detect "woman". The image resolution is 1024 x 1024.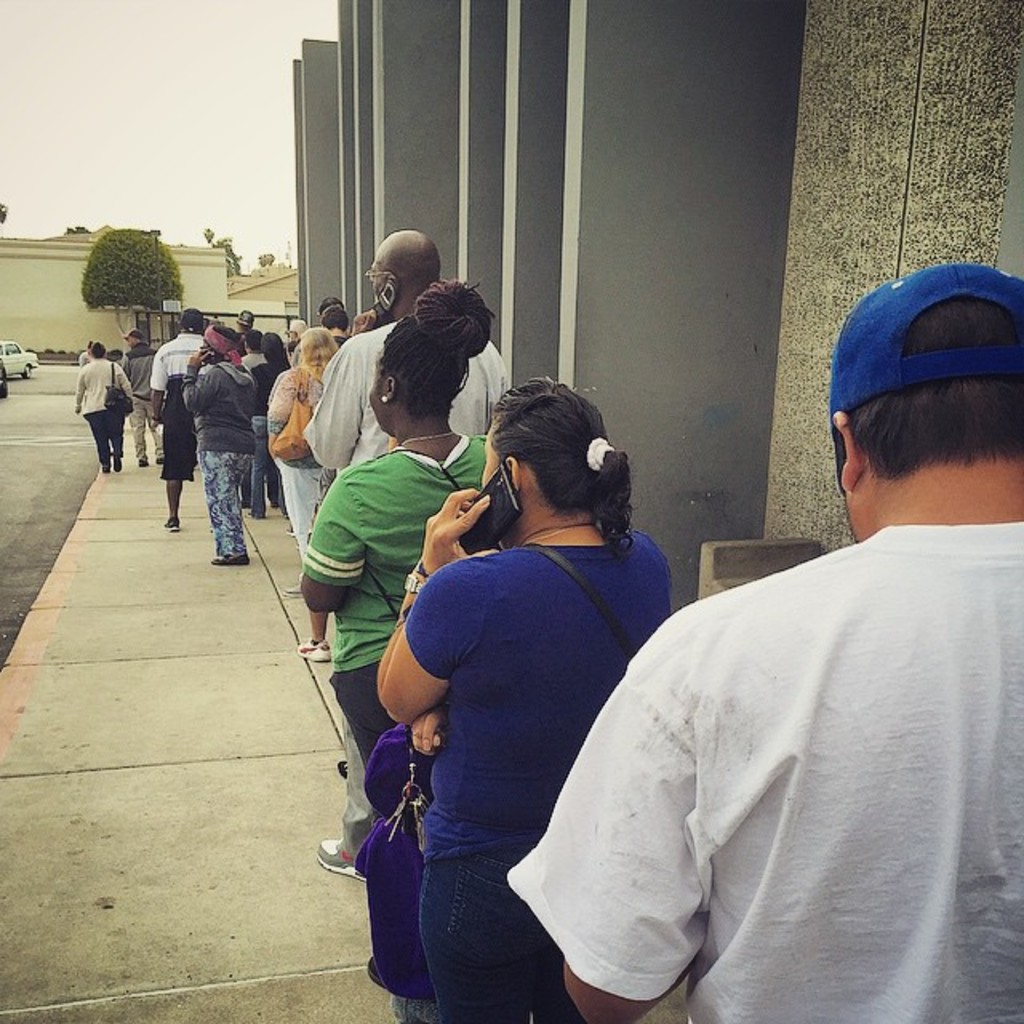
BBox(370, 366, 674, 1022).
